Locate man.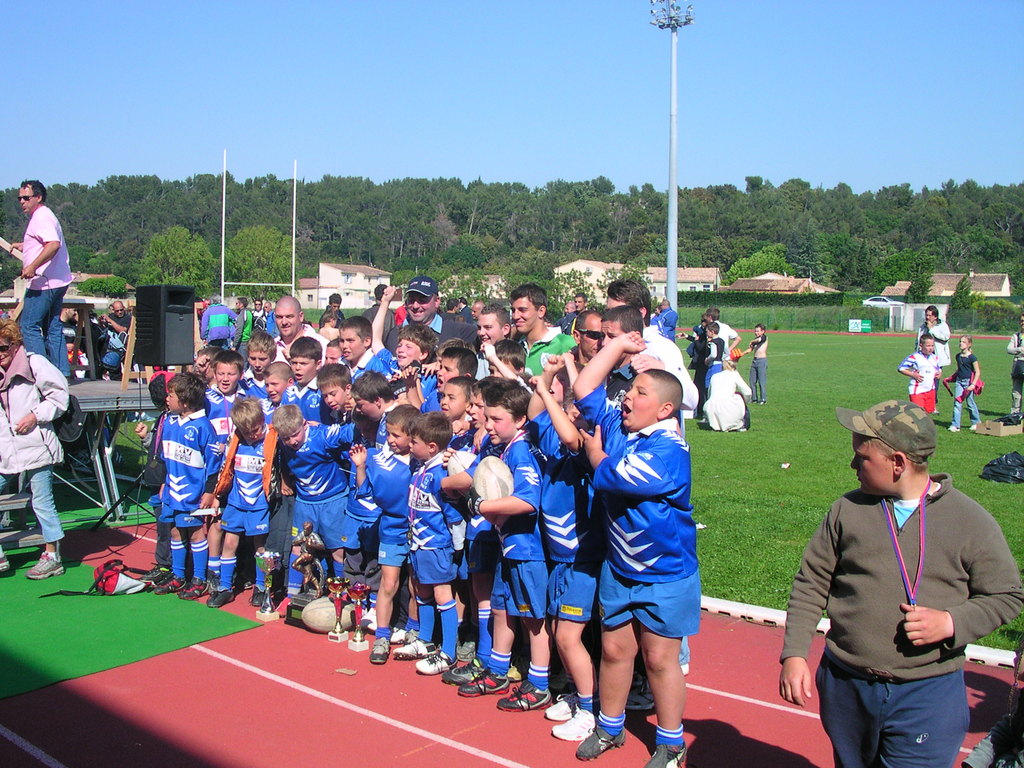
Bounding box: [x1=262, y1=298, x2=282, y2=359].
